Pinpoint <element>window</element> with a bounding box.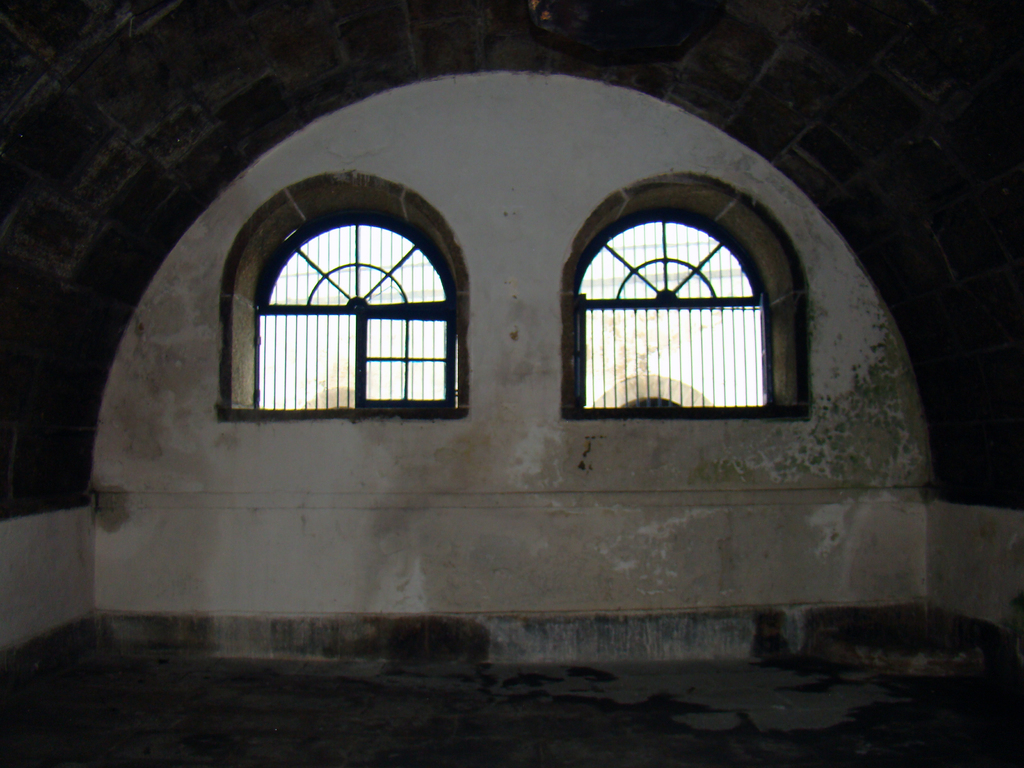
577/223/765/415.
